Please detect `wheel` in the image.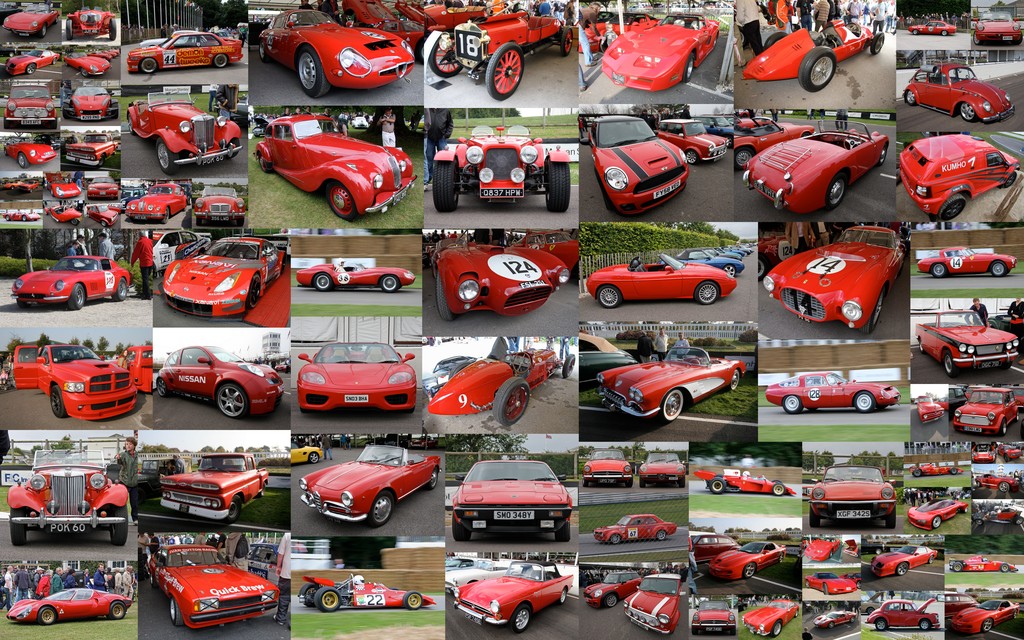
<box>195,217,205,223</box>.
